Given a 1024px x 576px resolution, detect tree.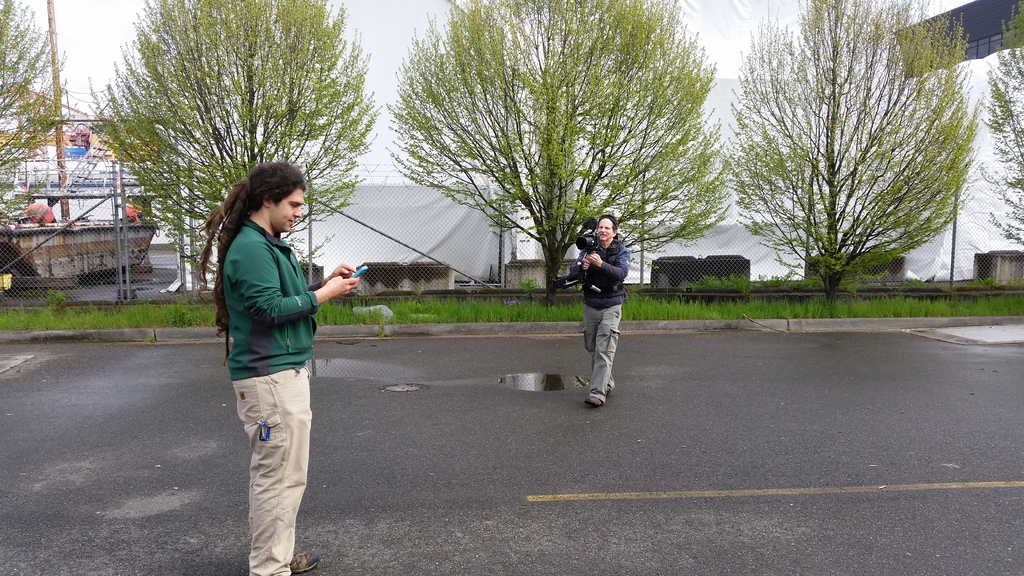
crop(85, 0, 381, 277).
